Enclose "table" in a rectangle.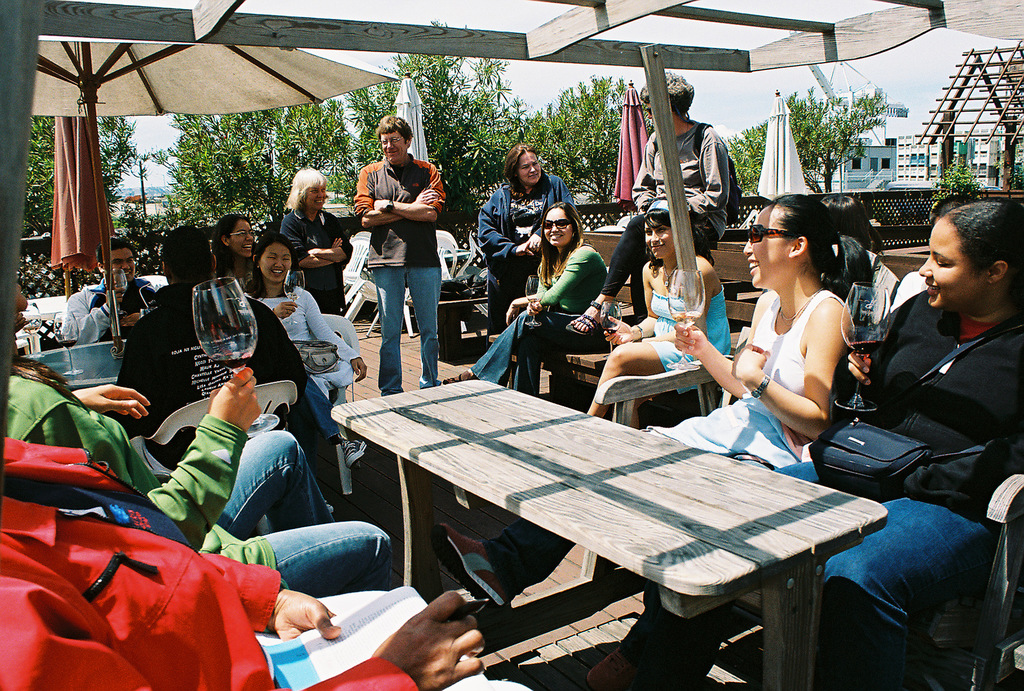
x1=323 y1=364 x2=902 y2=677.
